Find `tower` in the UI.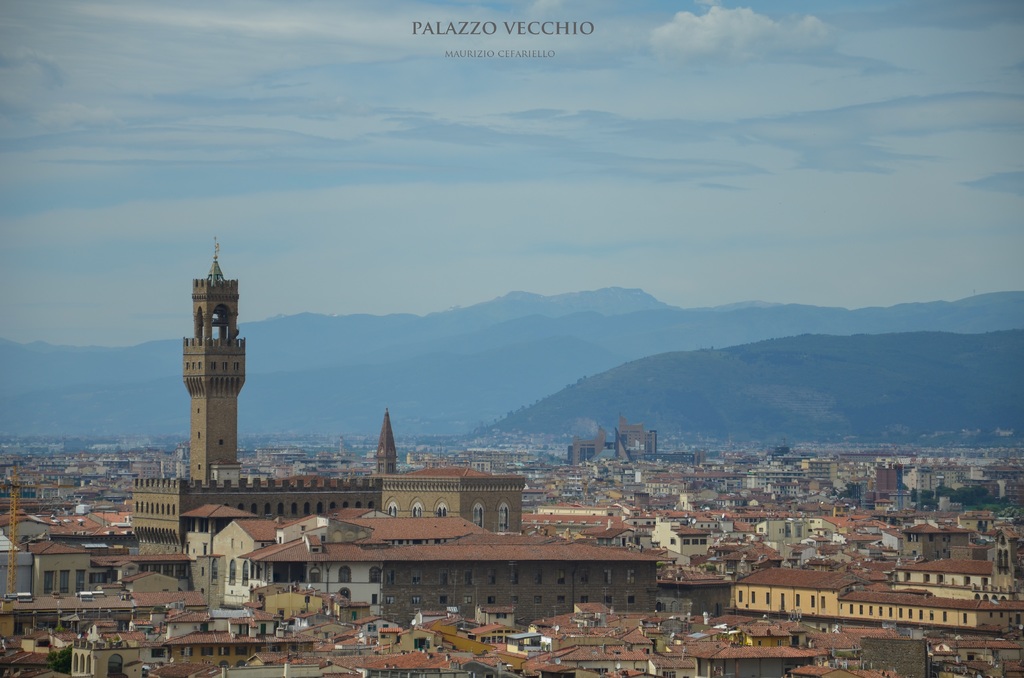
UI element at bbox=(373, 410, 396, 477).
